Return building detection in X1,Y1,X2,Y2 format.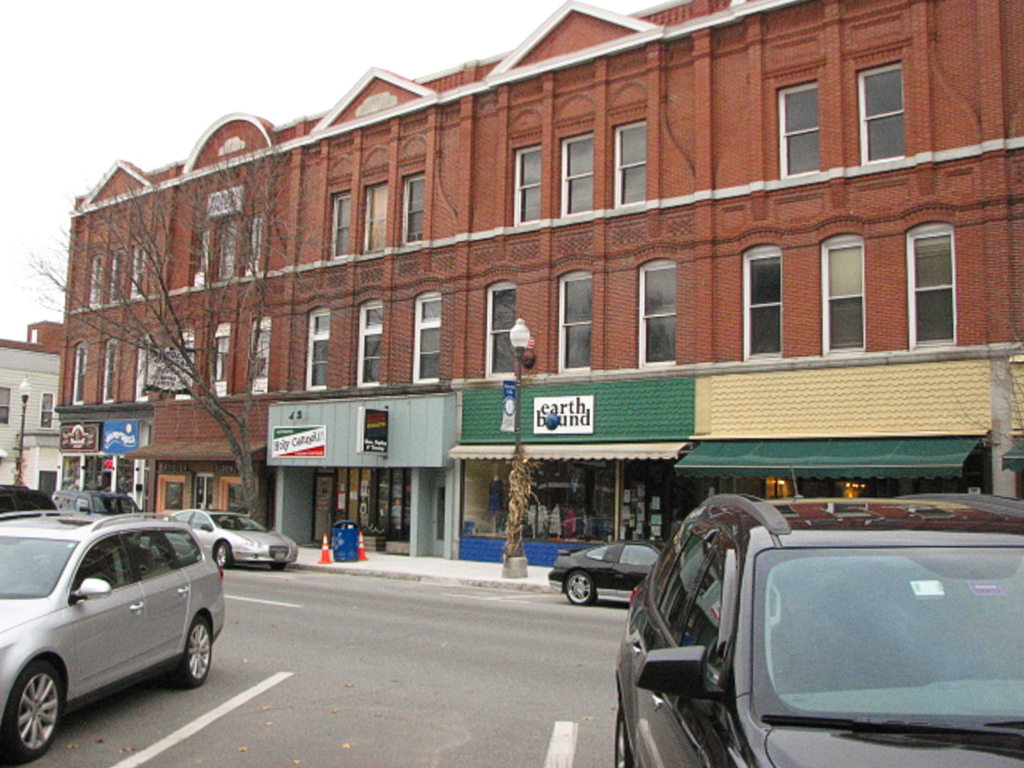
56,0,1023,597.
